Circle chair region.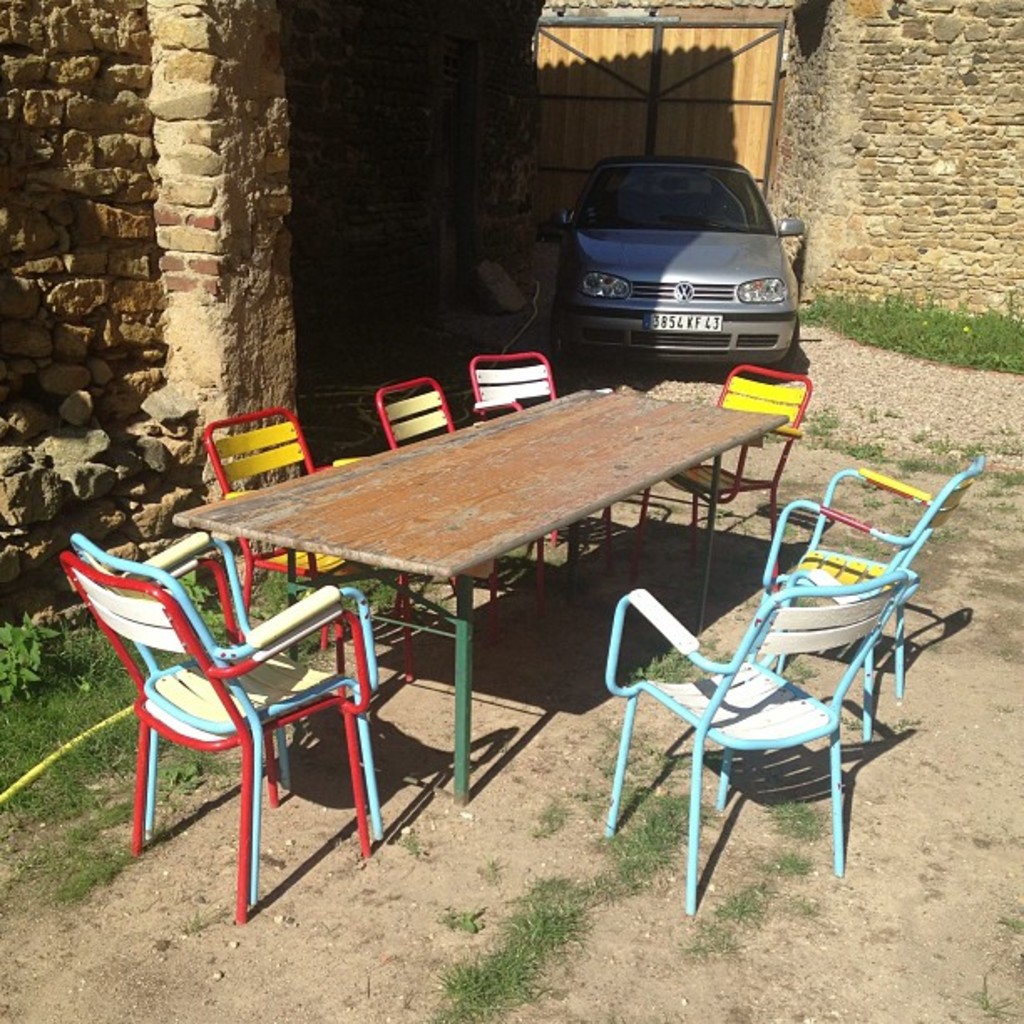
Region: bbox=[626, 365, 812, 584].
